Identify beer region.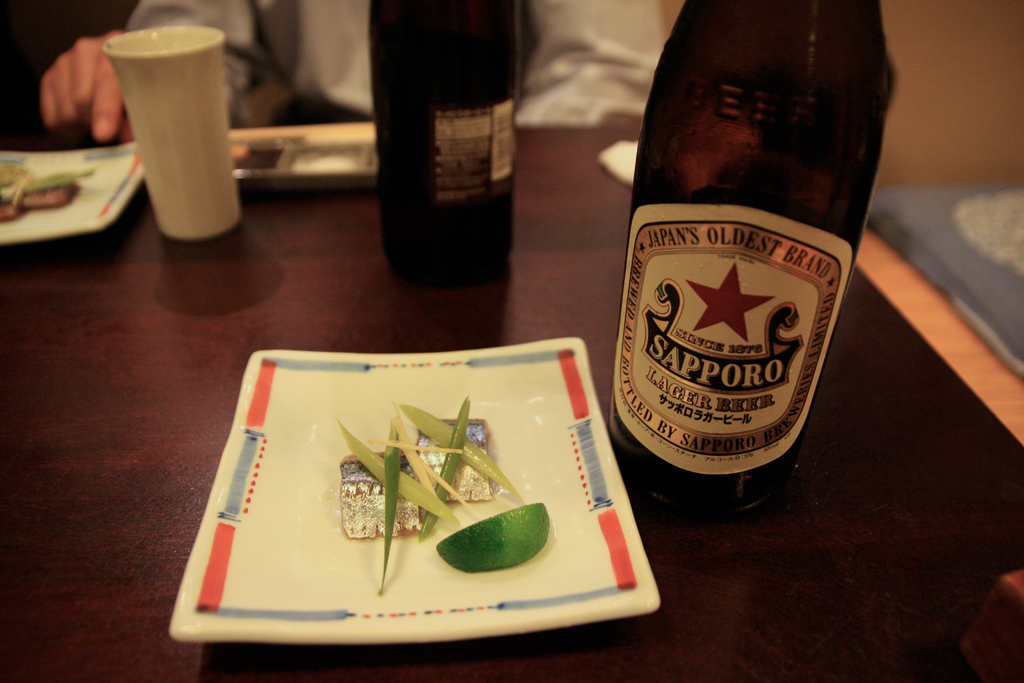
Region: (left=367, top=0, right=526, bottom=298).
